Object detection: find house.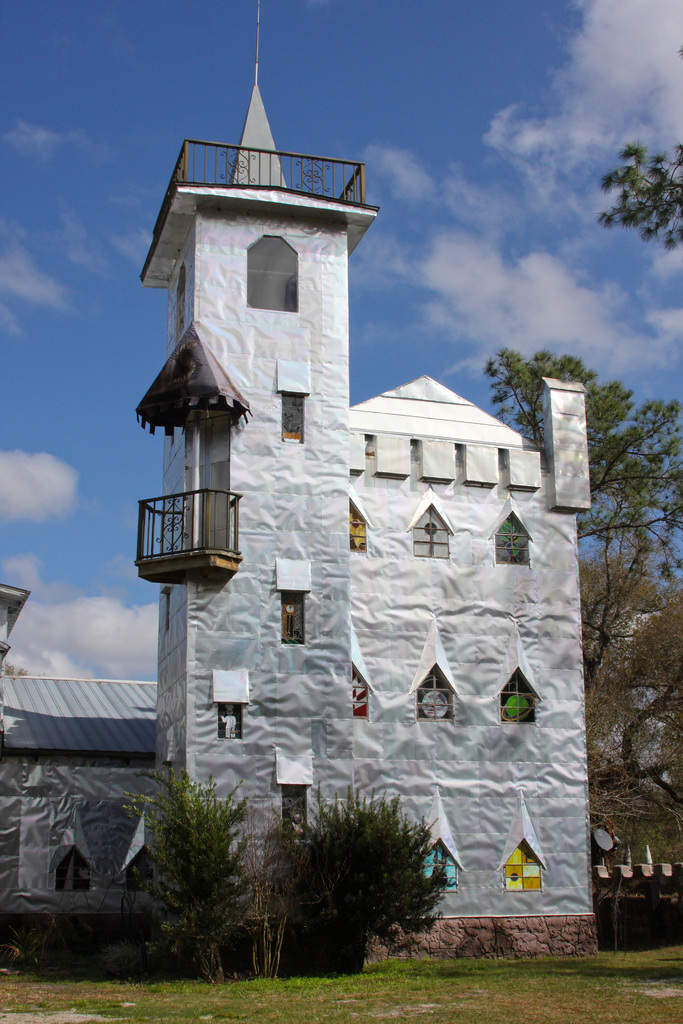
<region>136, 0, 593, 954</region>.
